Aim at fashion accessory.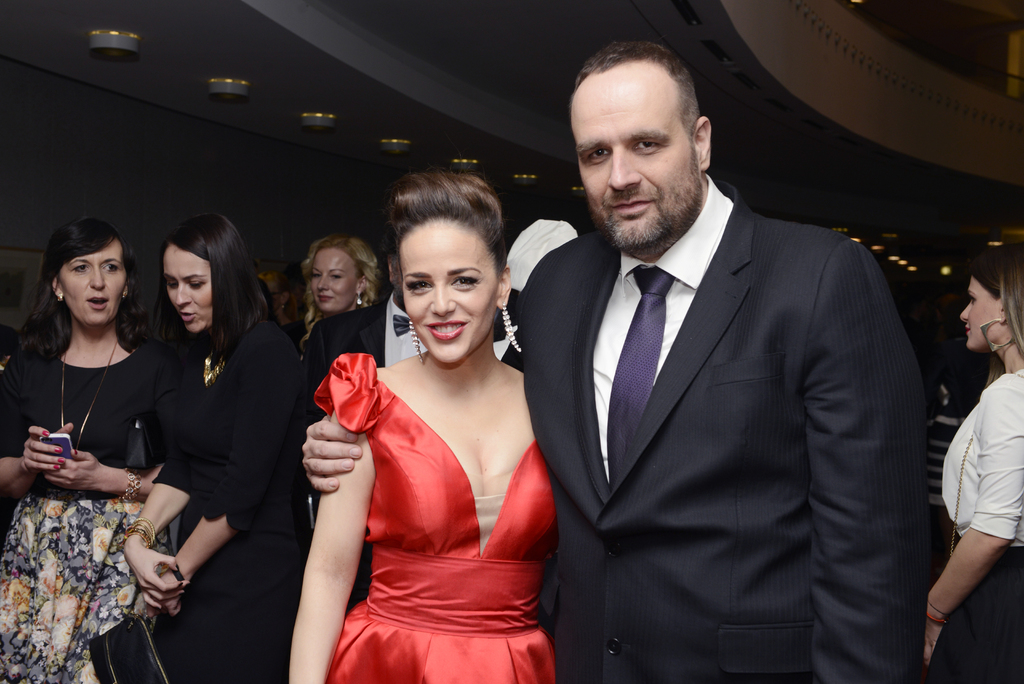
Aimed at [left=928, top=596, right=952, bottom=615].
